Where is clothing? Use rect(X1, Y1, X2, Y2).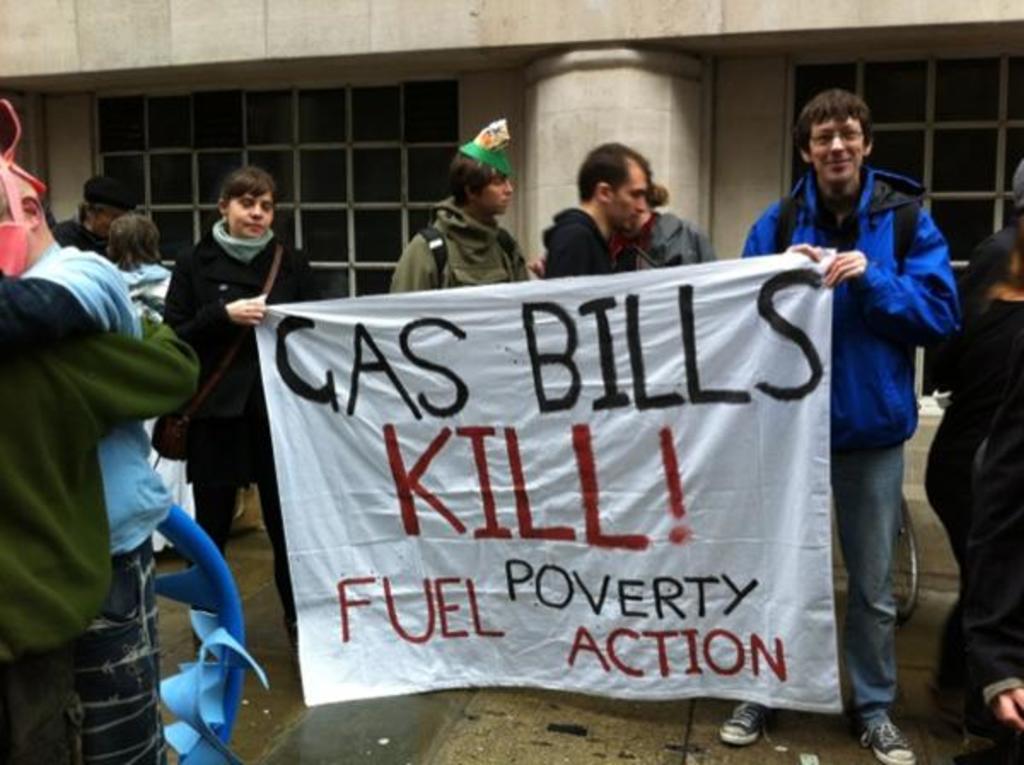
rect(51, 217, 111, 244).
